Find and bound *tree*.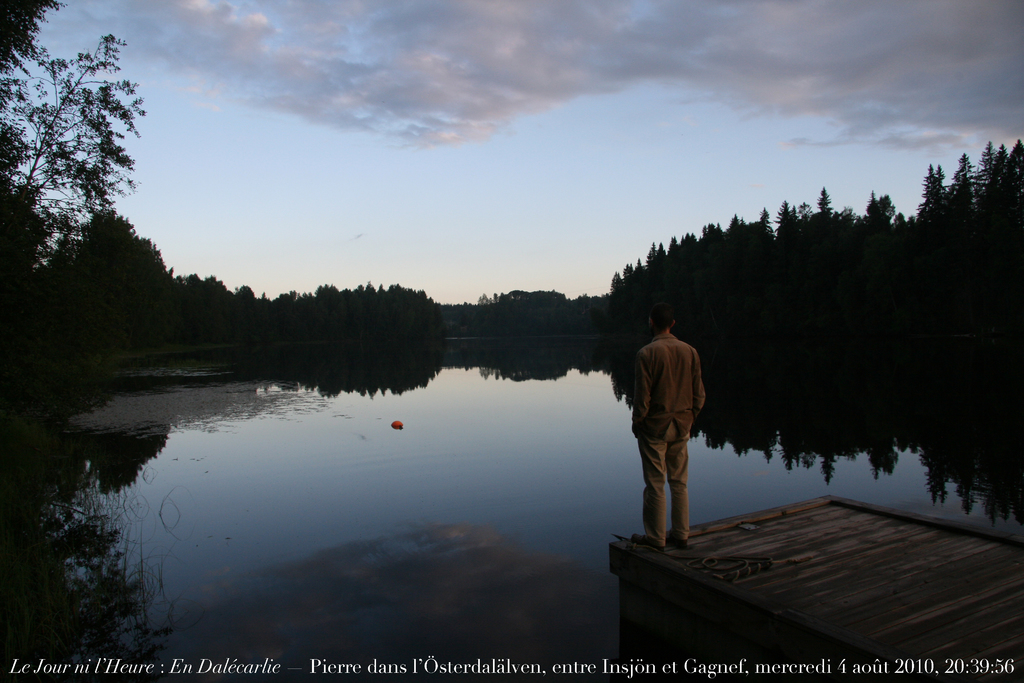
Bound: Rect(52, 210, 168, 354).
